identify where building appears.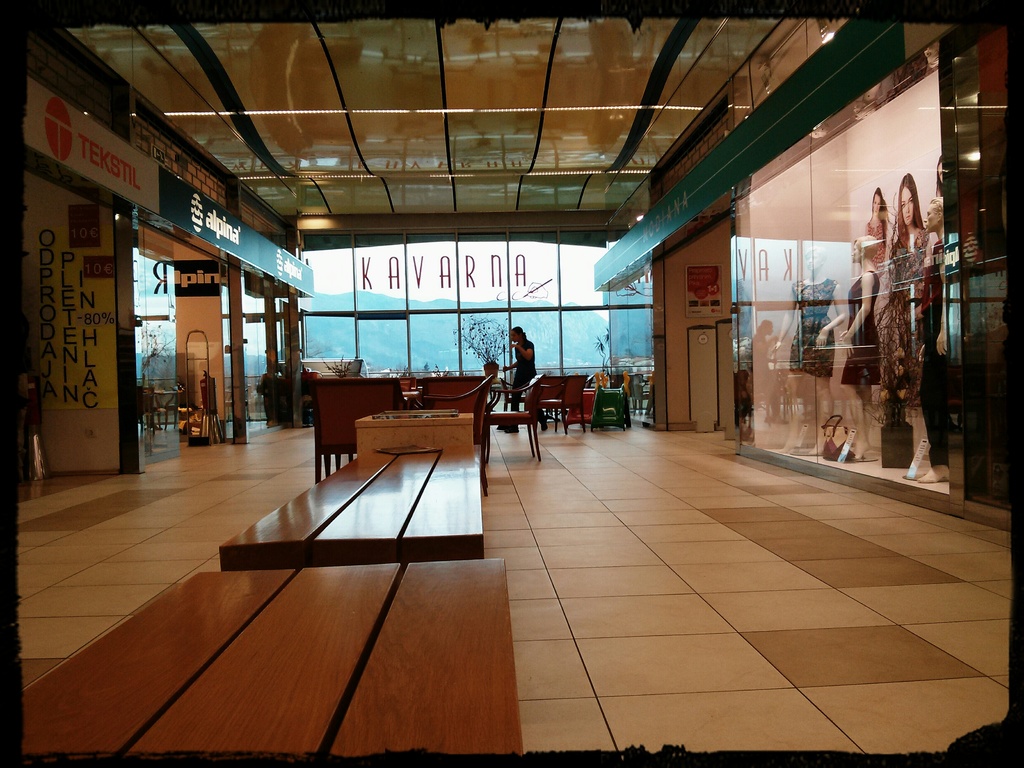
Appears at x1=10, y1=20, x2=1013, y2=748.
